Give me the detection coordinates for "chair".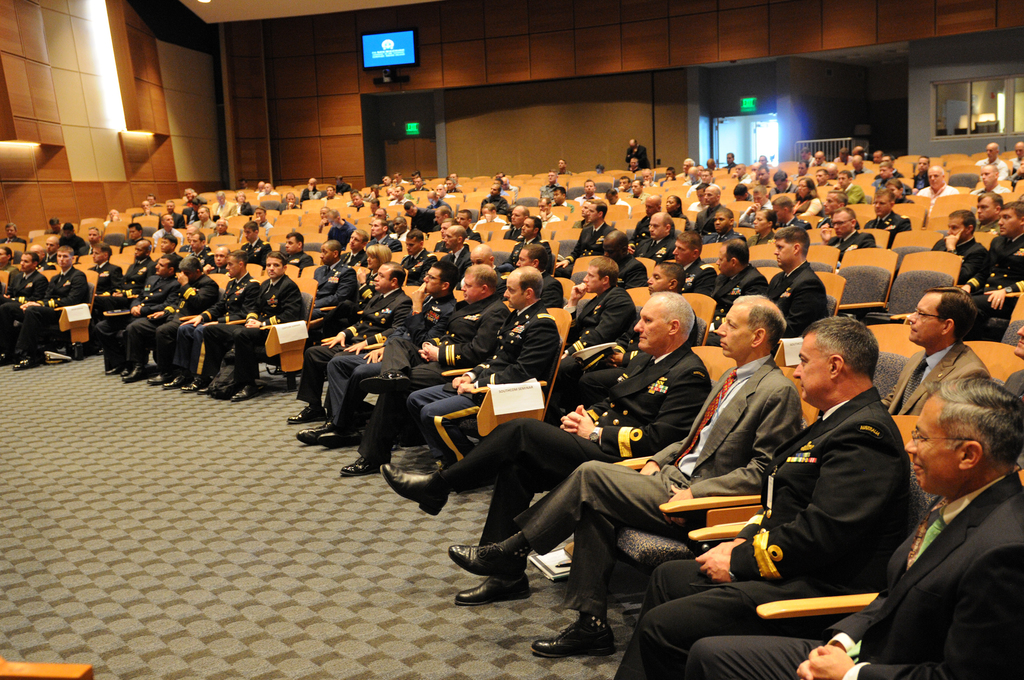
region(863, 224, 891, 249).
